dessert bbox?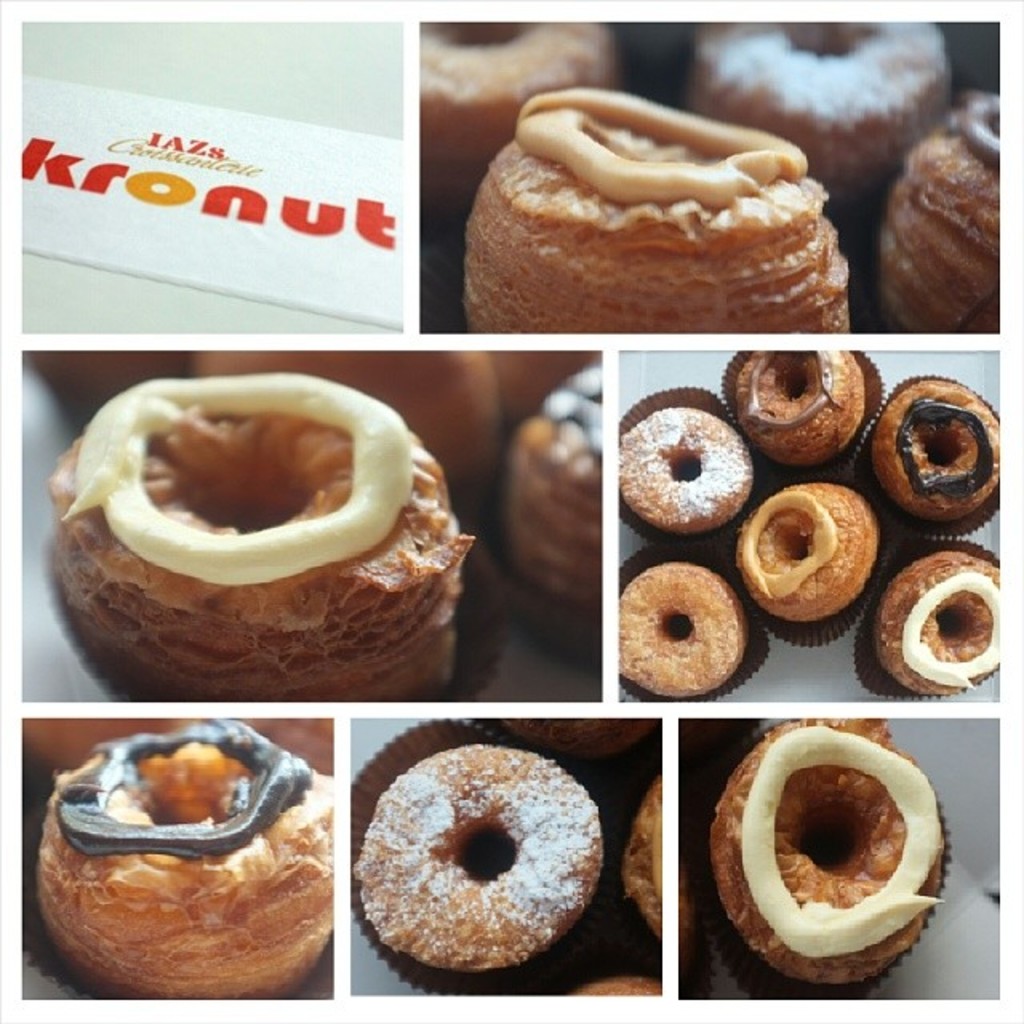
[418,24,611,290]
